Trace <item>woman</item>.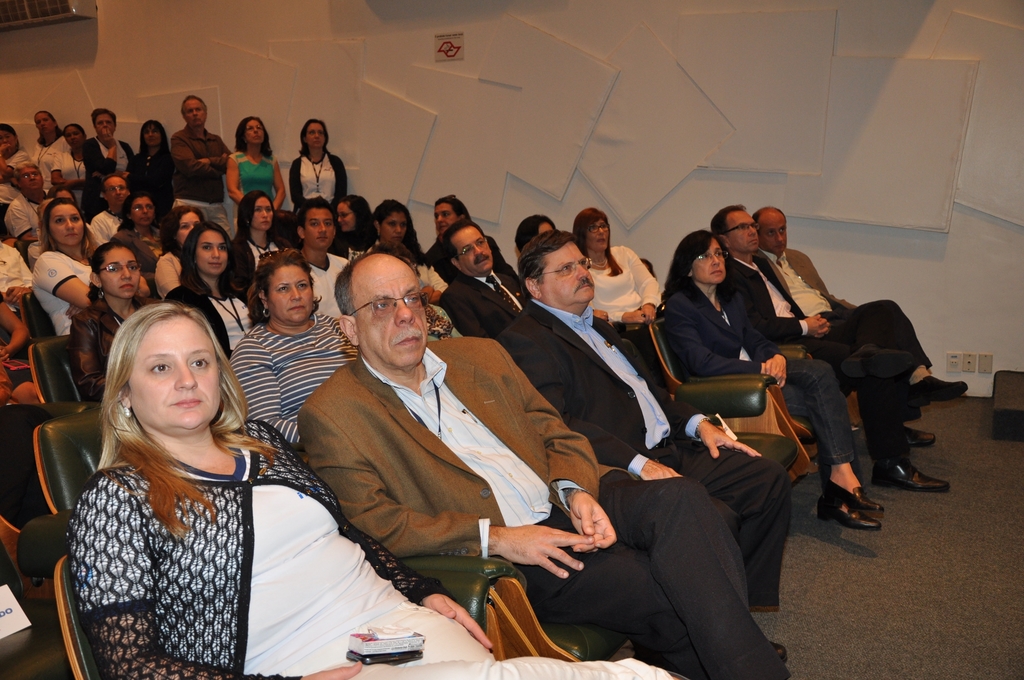
Traced to box=[653, 225, 889, 531].
